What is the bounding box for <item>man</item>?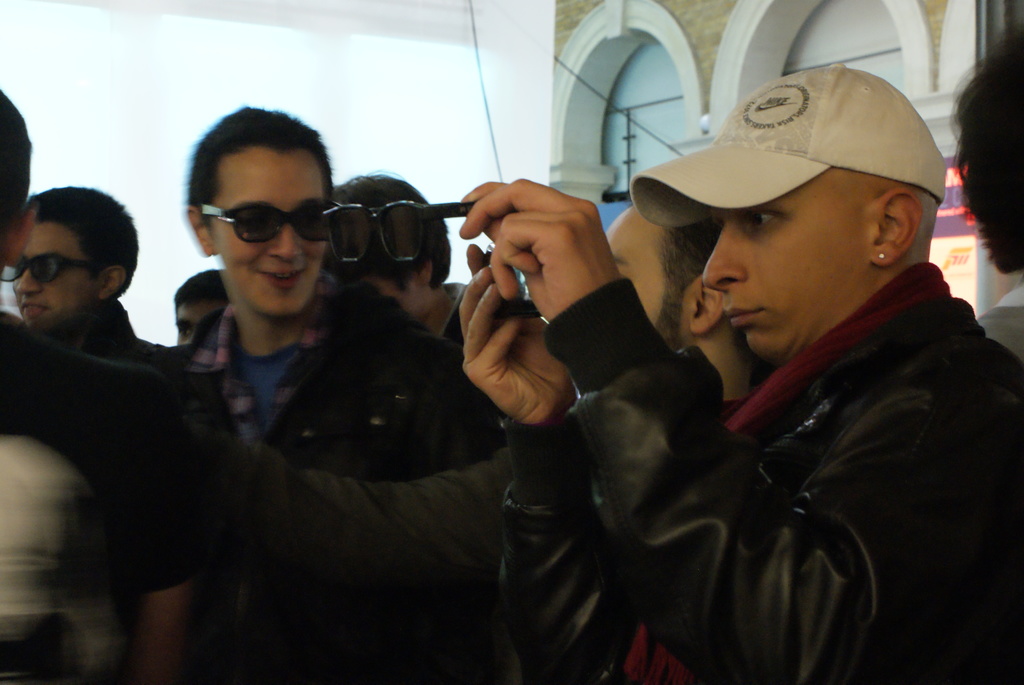
[x1=0, y1=90, x2=203, y2=684].
